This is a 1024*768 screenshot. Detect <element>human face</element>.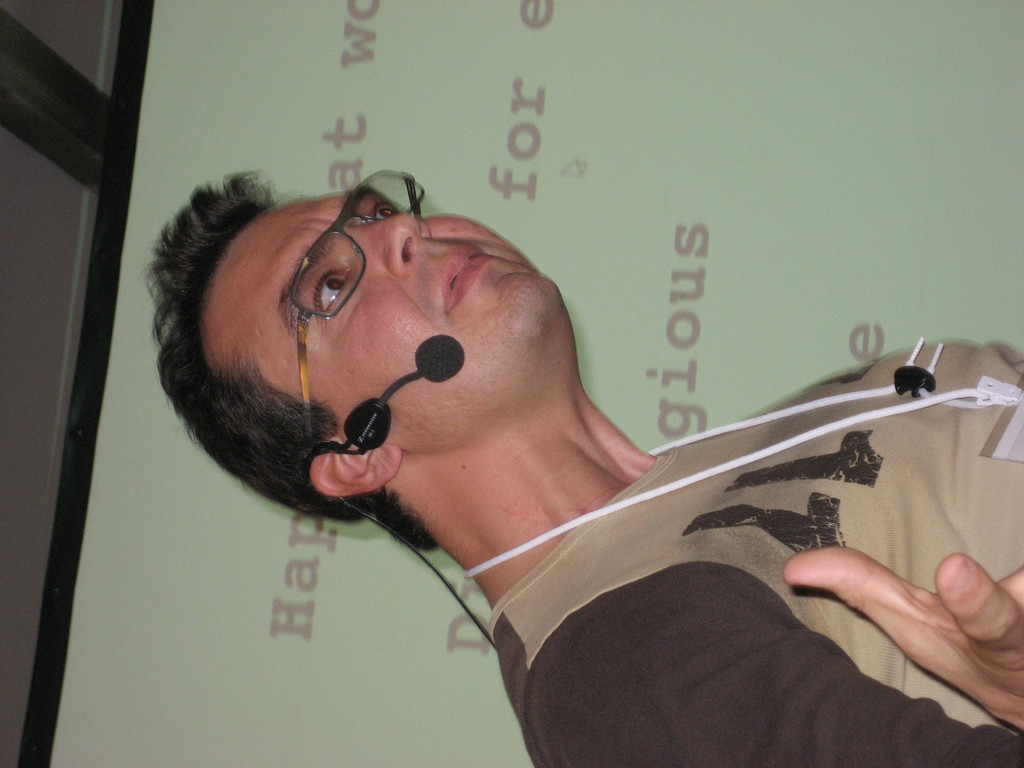
pyautogui.locateOnScreen(198, 170, 573, 444).
